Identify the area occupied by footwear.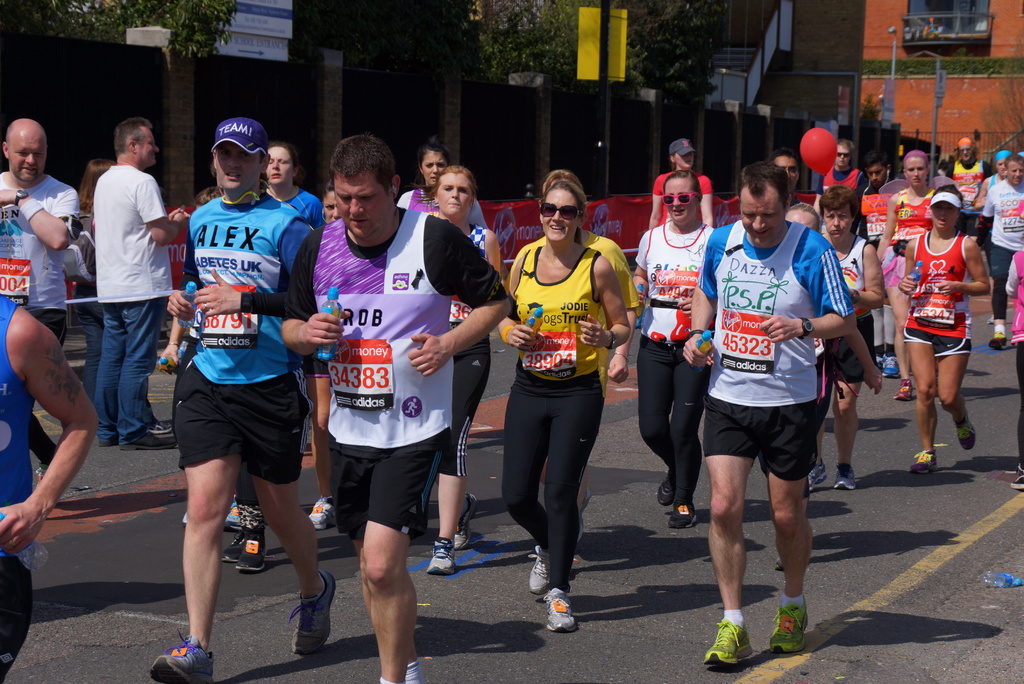
Area: <bbox>527, 546, 553, 595</bbox>.
